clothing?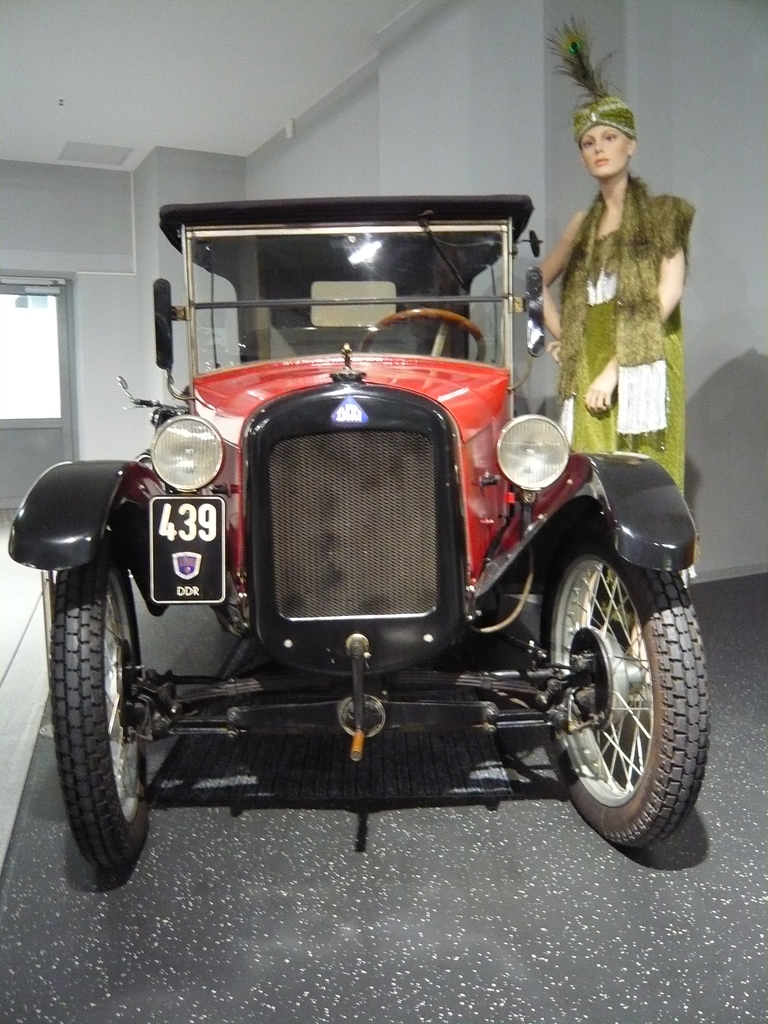
[557, 181, 687, 489]
